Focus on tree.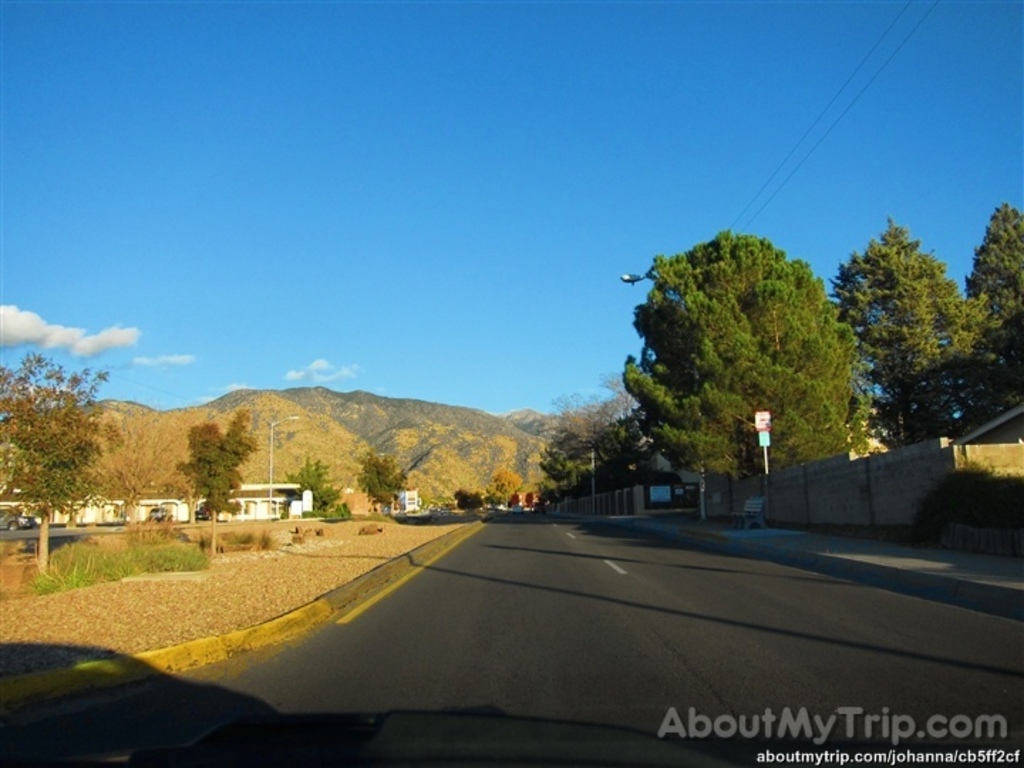
Focused at 960/205/1023/412.
